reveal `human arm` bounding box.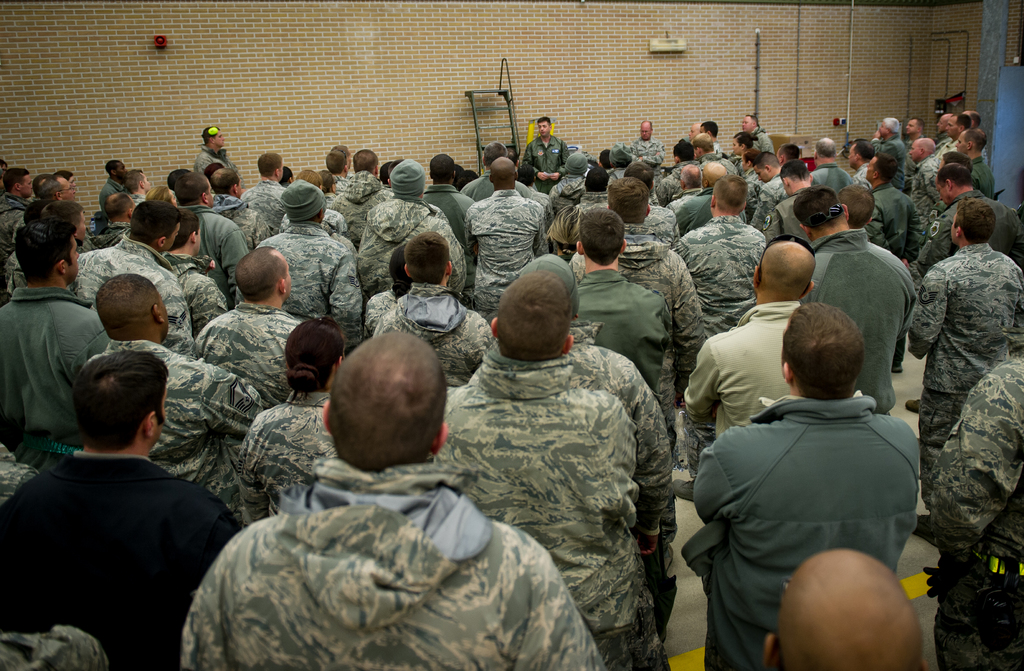
Revealed: 228, 416, 276, 530.
